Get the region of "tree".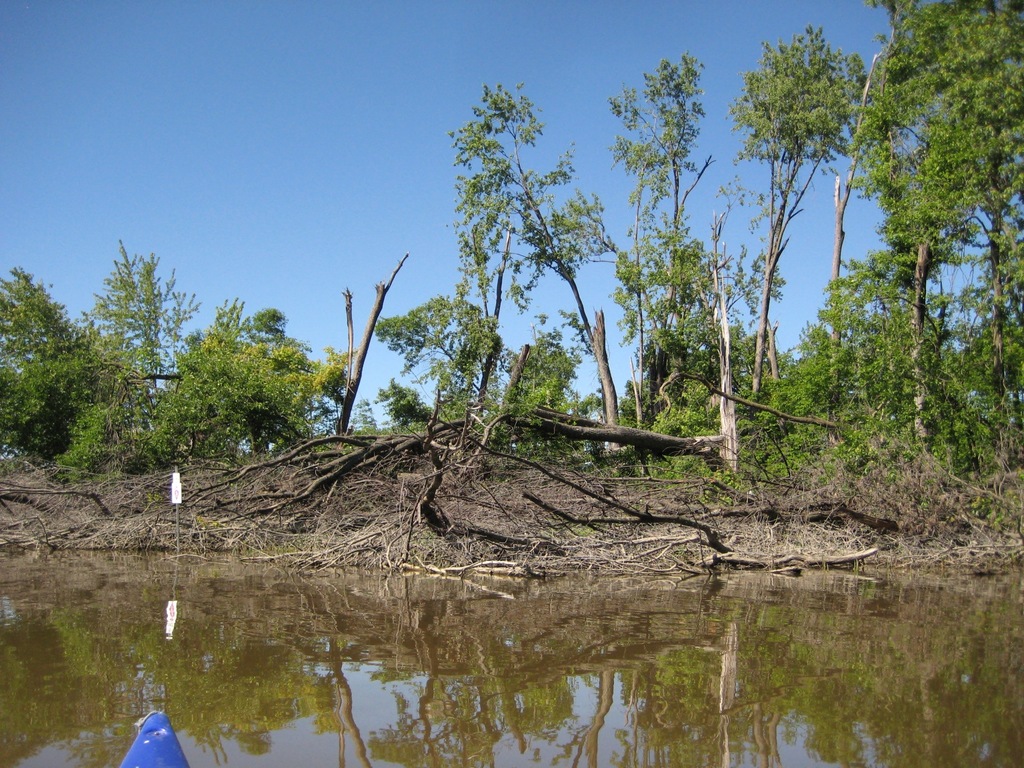
region(377, 295, 577, 423).
